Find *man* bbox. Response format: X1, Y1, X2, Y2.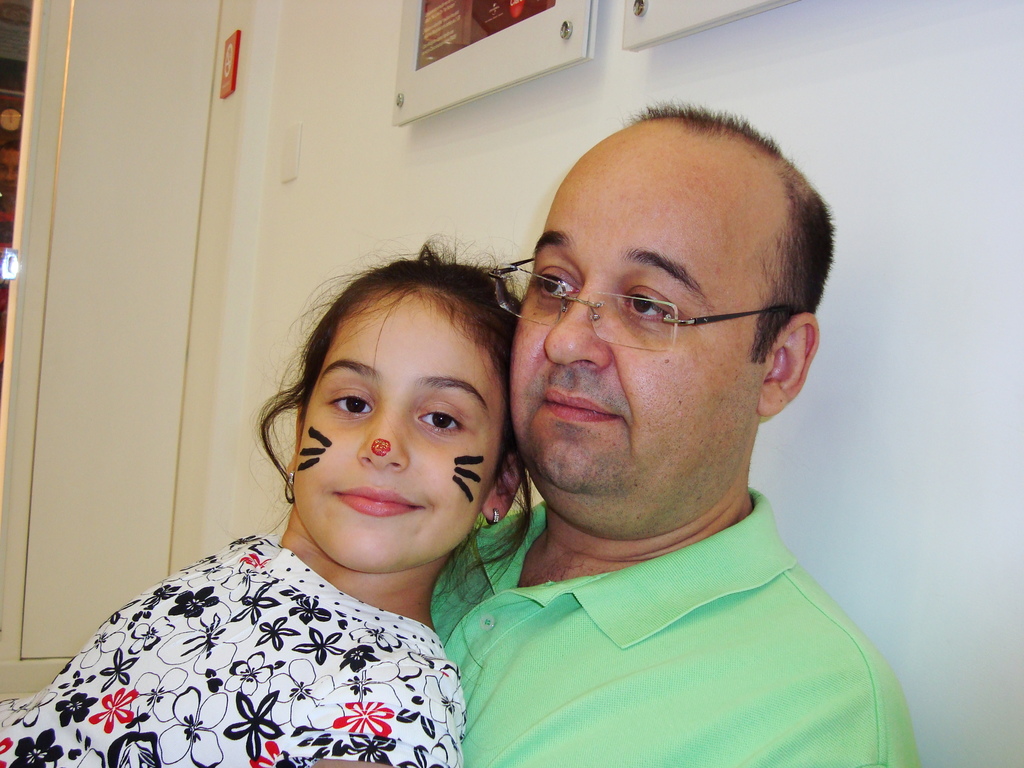
425, 100, 927, 767.
